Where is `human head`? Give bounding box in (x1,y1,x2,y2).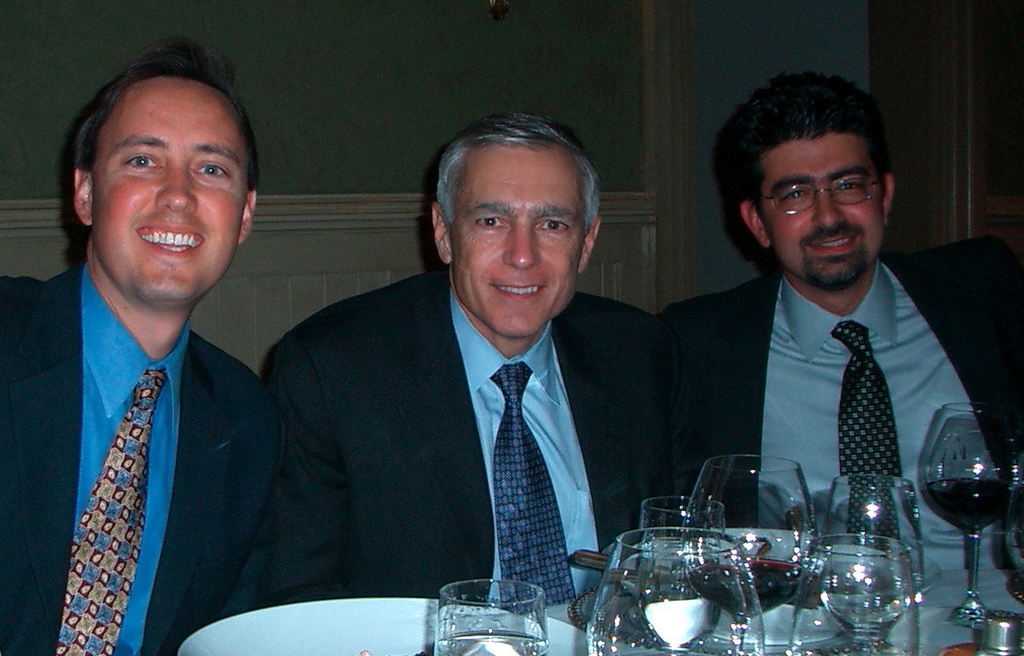
(53,30,258,328).
